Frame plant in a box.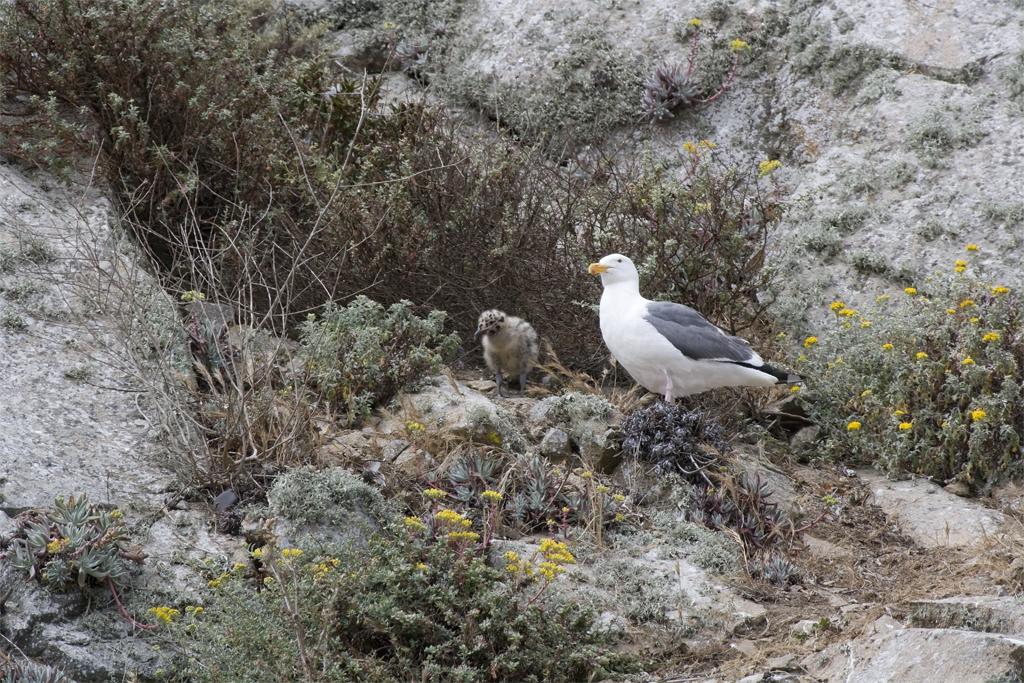
<bbox>21, 491, 127, 609</bbox>.
